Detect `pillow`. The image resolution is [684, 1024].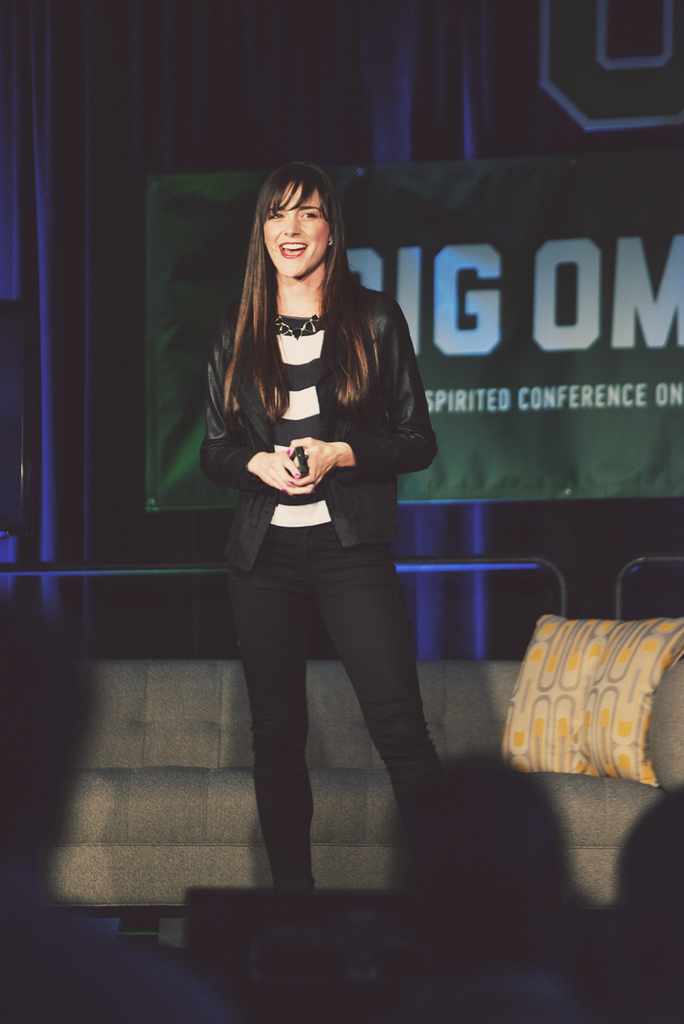
x1=476, y1=616, x2=683, y2=787.
